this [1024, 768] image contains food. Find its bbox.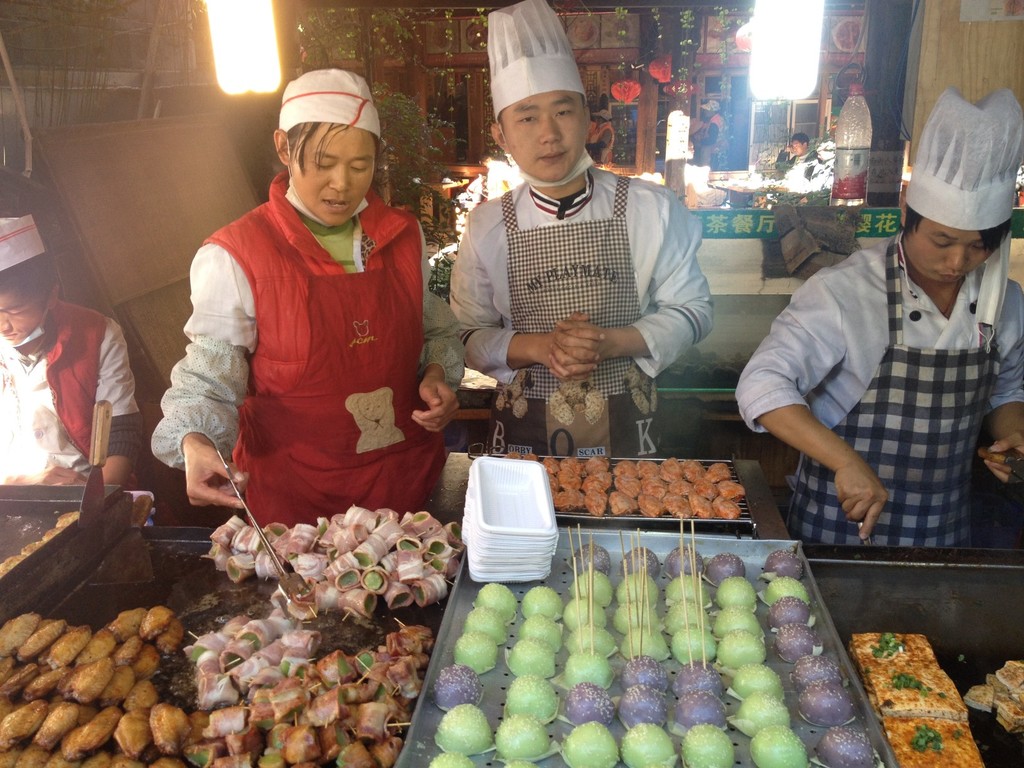
crop(749, 723, 808, 767).
